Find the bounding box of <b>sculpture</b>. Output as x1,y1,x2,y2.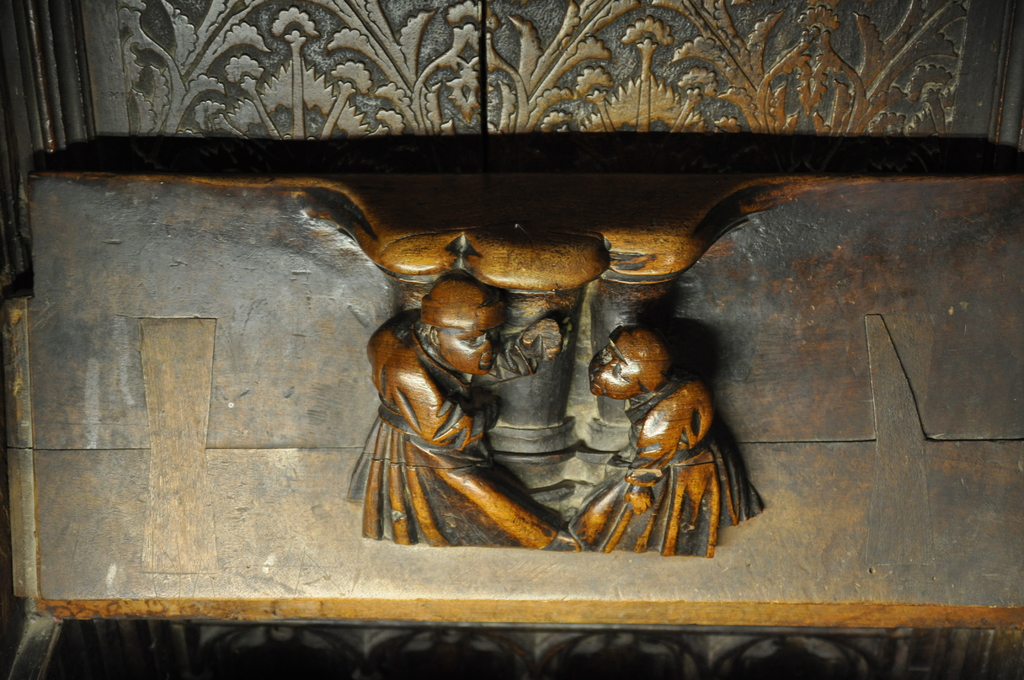
298,246,774,578.
